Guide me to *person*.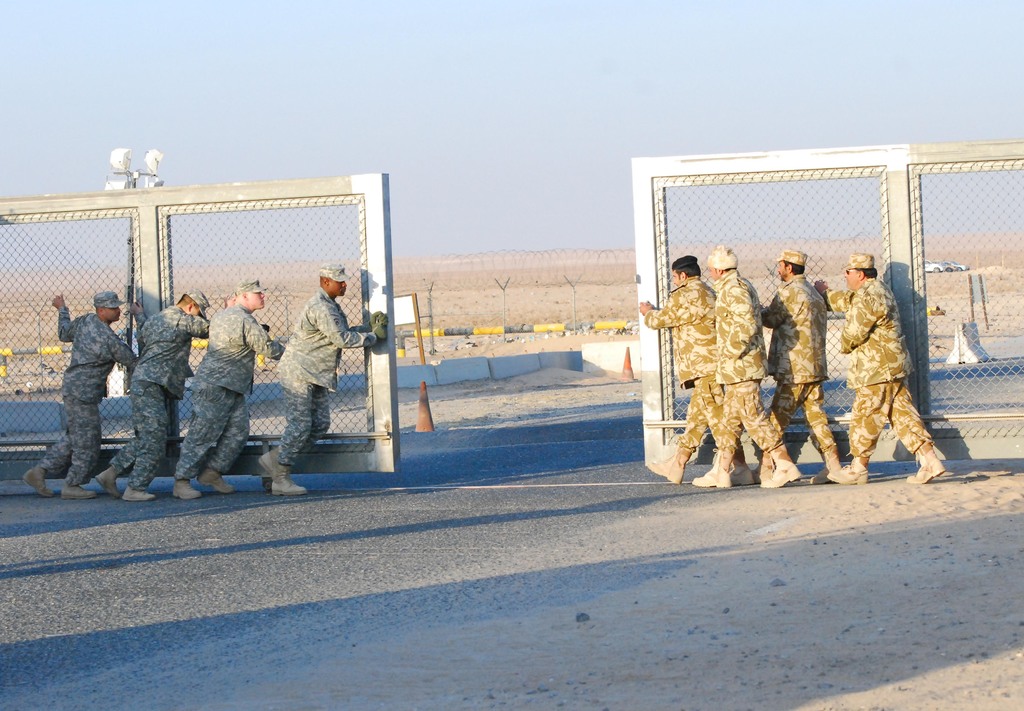
Guidance: 172 277 283 501.
